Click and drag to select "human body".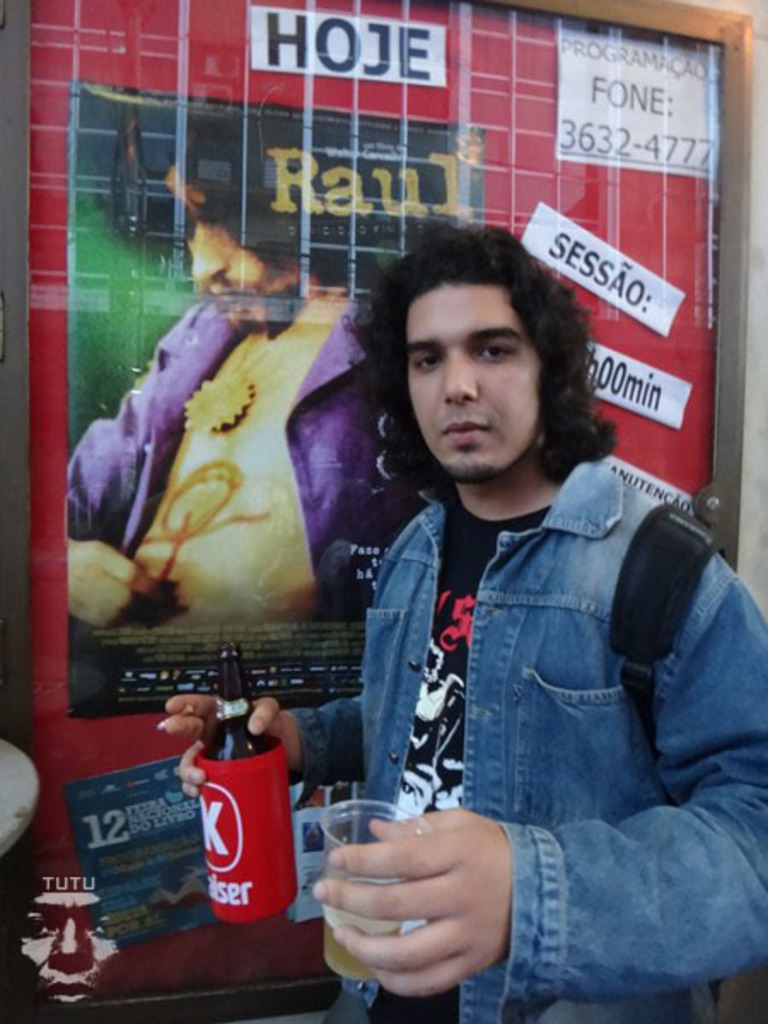
Selection: l=224, t=201, r=722, b=990.
